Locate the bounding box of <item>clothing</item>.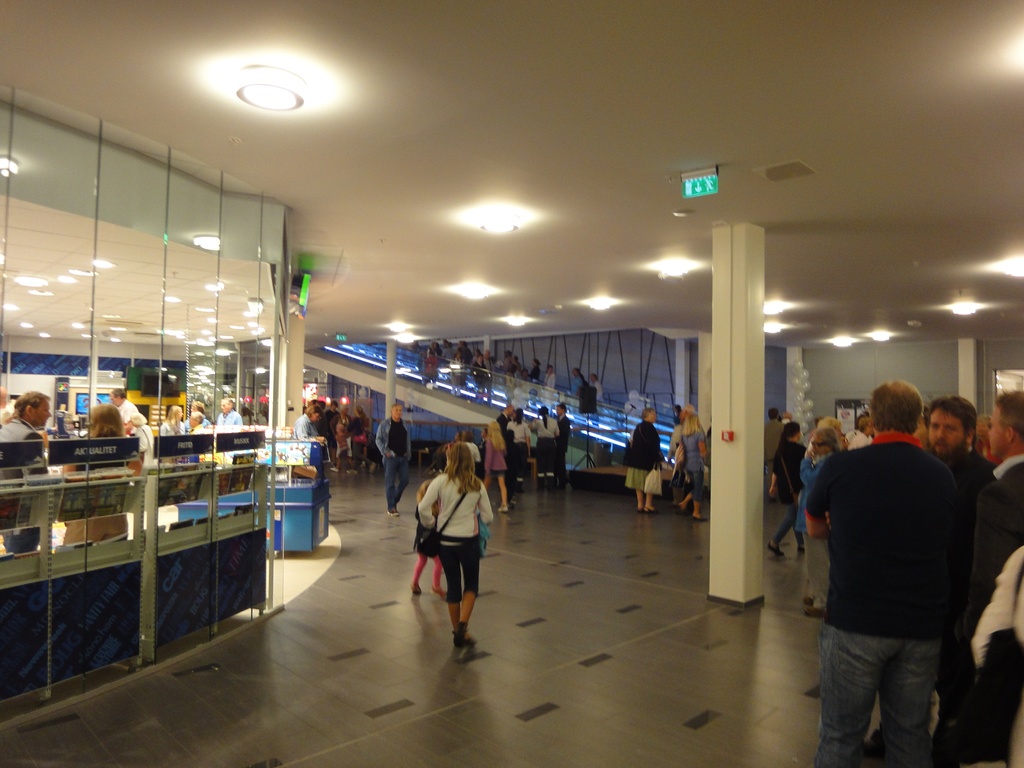
Bounding box: x1=0 y1=413 x2=51 y2=559.
